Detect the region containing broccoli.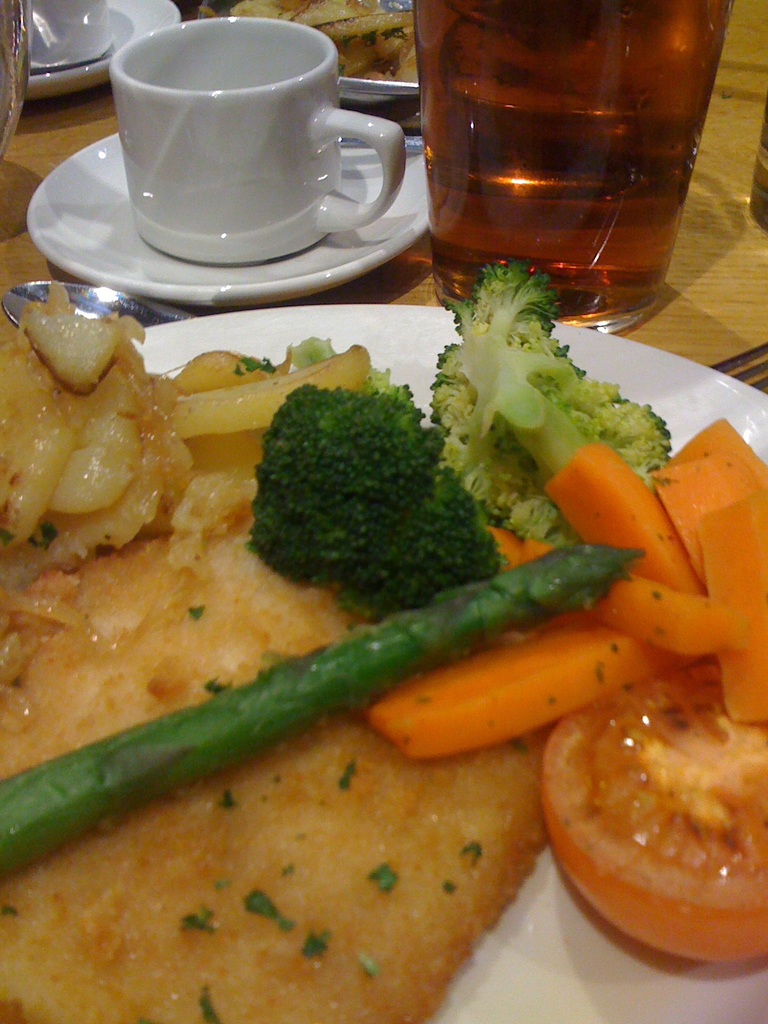
l=424, t=260, r=682, b=543.
